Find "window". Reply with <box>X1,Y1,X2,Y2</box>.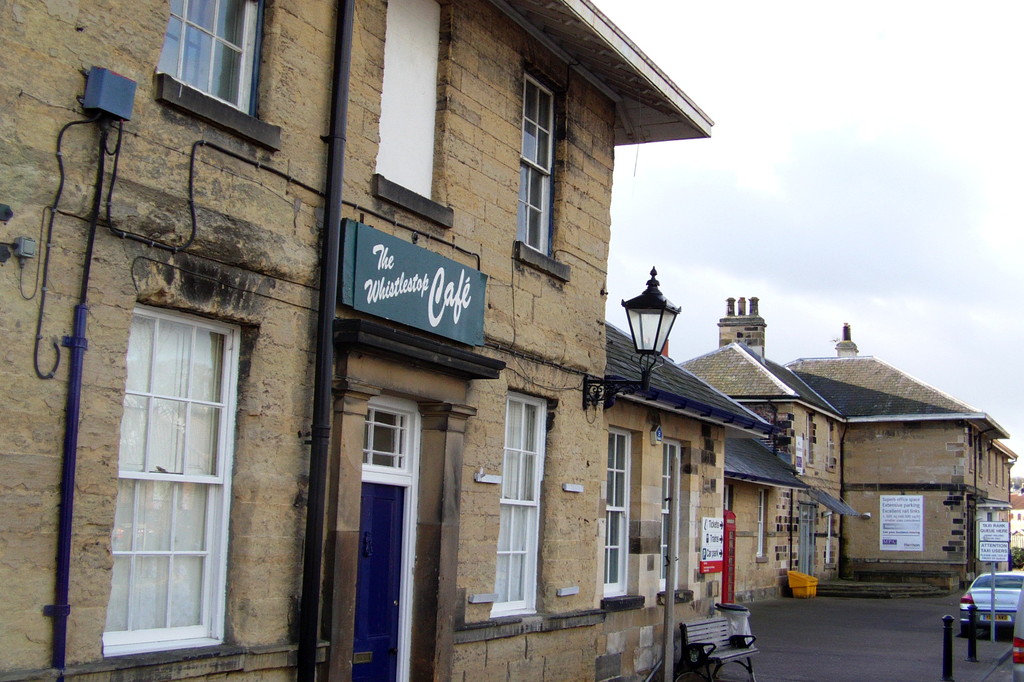
<box>660,440,683,591</box>.
